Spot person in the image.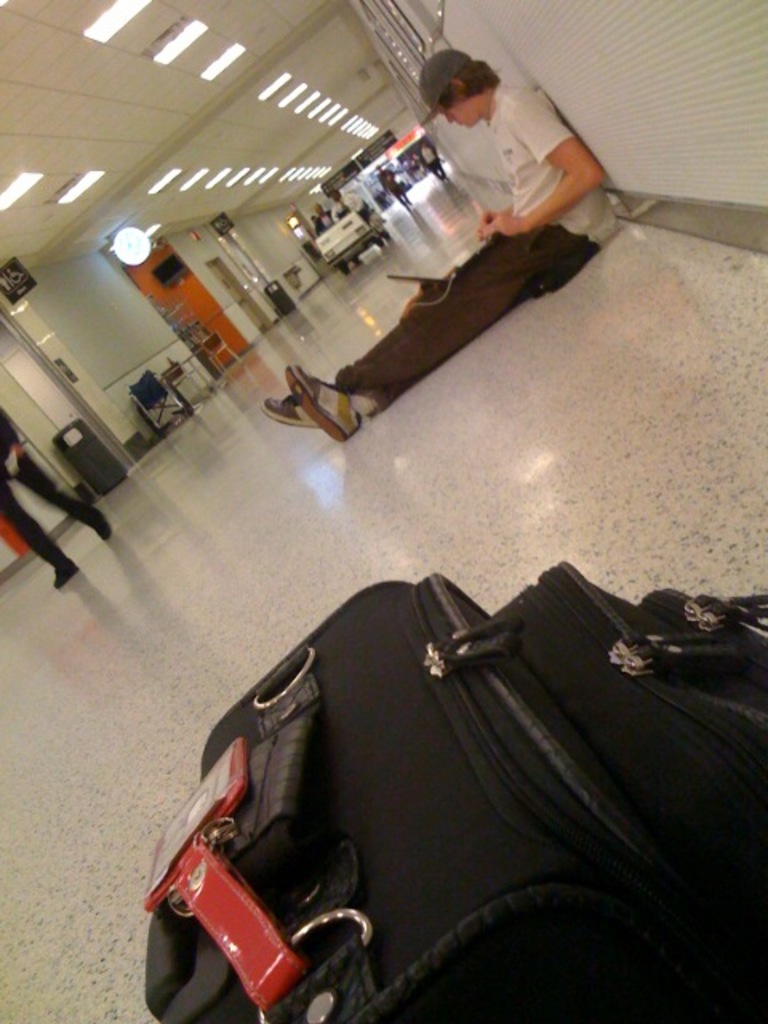
person found at [259,50,606,446].
